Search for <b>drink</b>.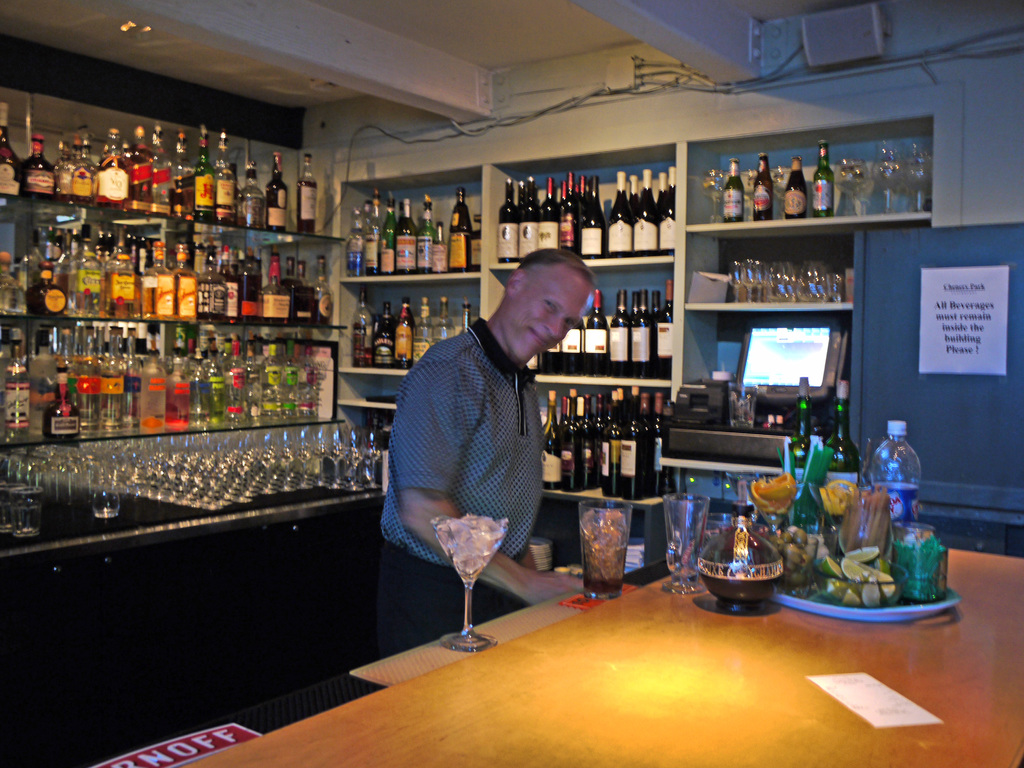
Found at (x1=131, y1=272, x2=144, y2=313).
